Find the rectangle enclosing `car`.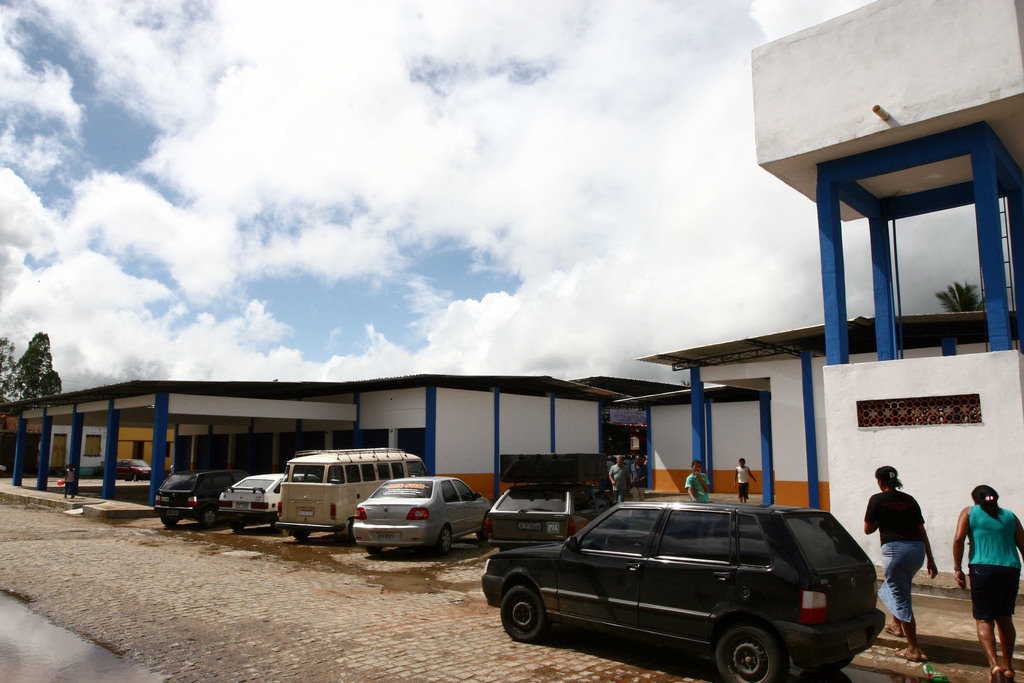
select_region(483, 502, 908, 682).
